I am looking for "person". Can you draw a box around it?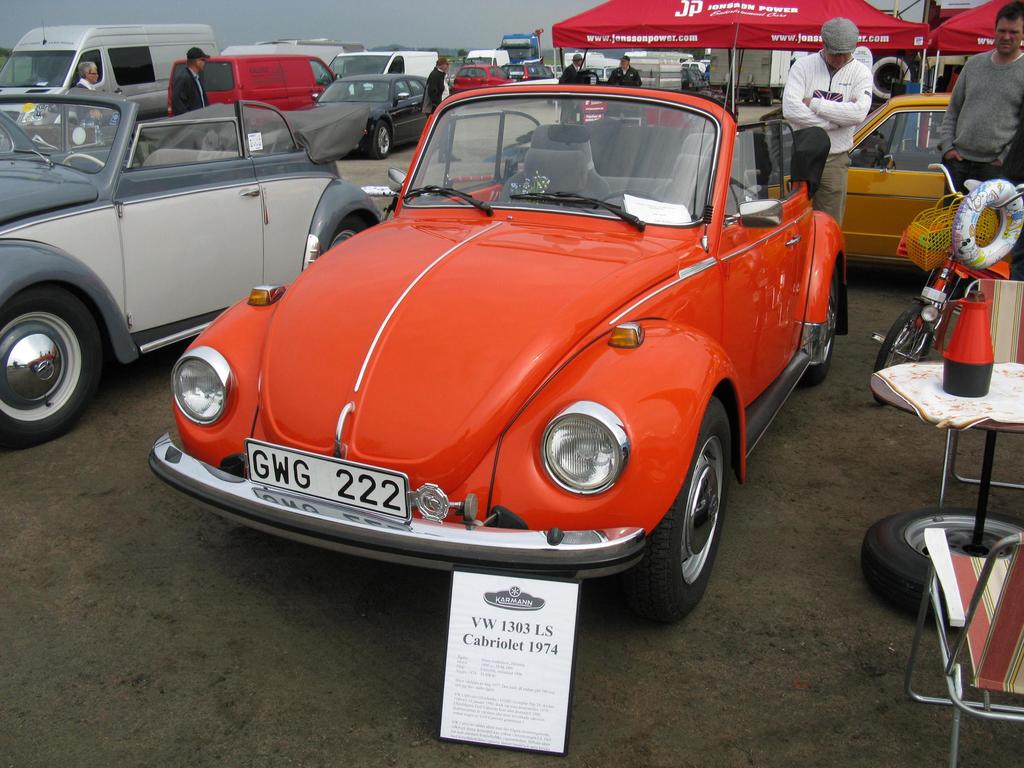
Sure, the bounding box is bbox=[607, 56, 638, 120].
